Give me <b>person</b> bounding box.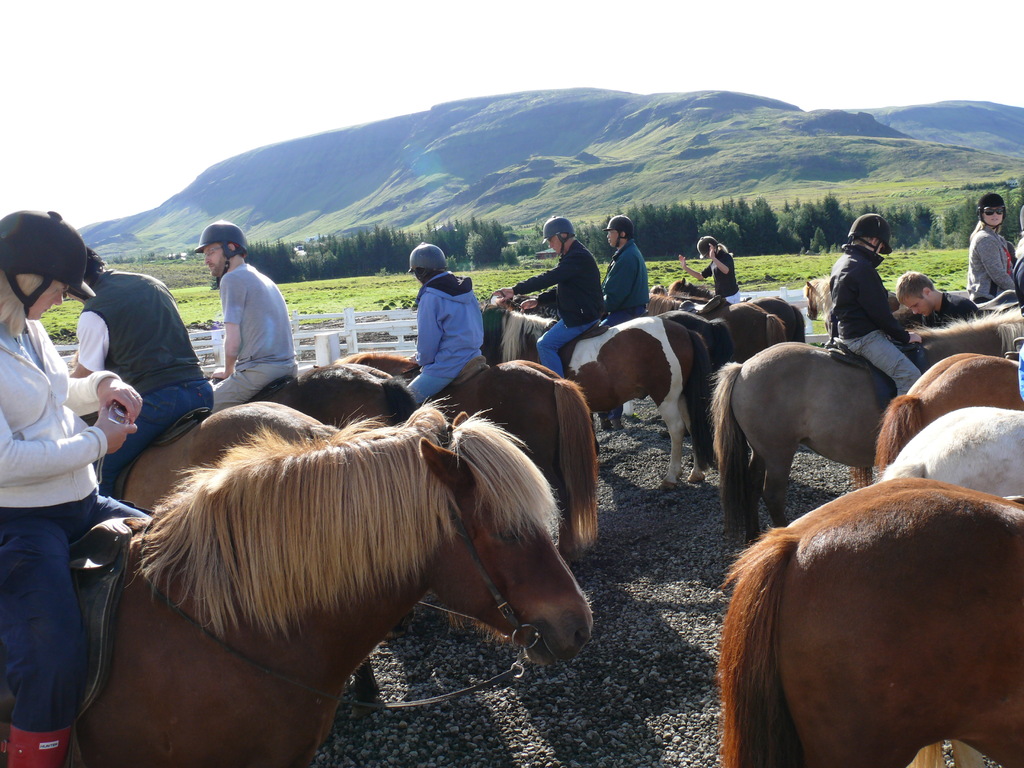
BBox(186, 220, 291, 408).
